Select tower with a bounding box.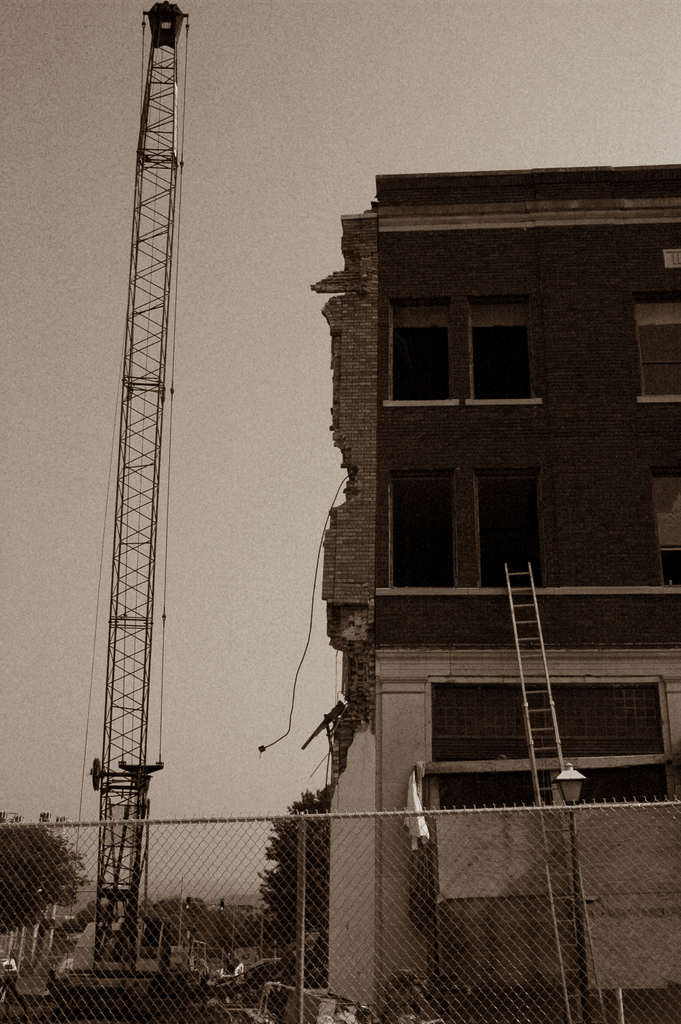
x1=92, y1=1, x2=188, y2=972.
